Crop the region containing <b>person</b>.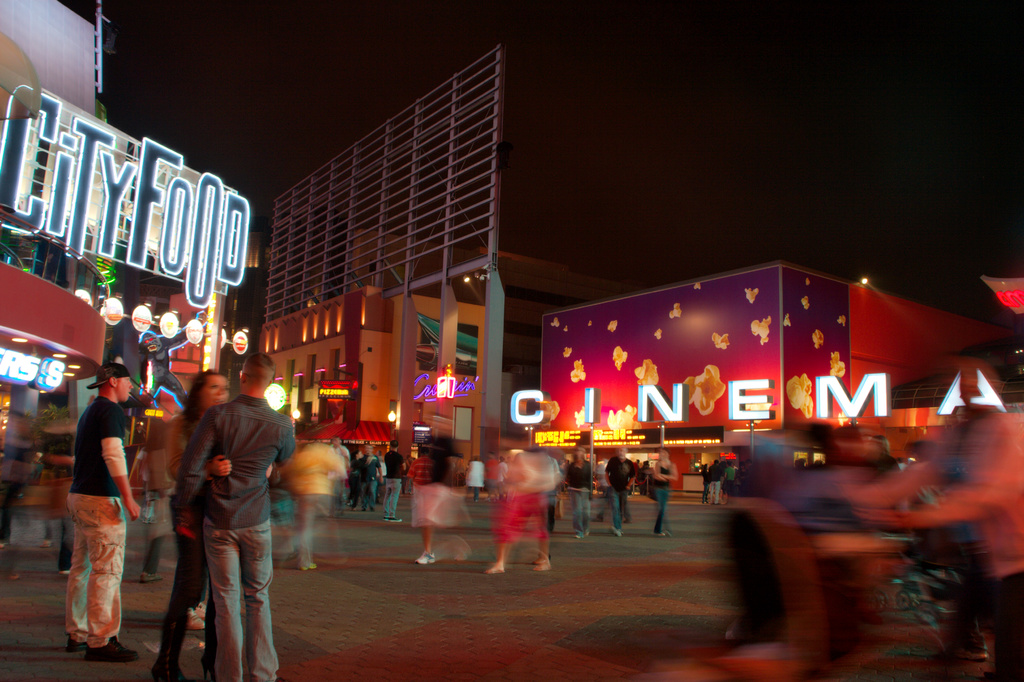
Crop region: <bbox>170, 375, 230, 676</bbox>.
